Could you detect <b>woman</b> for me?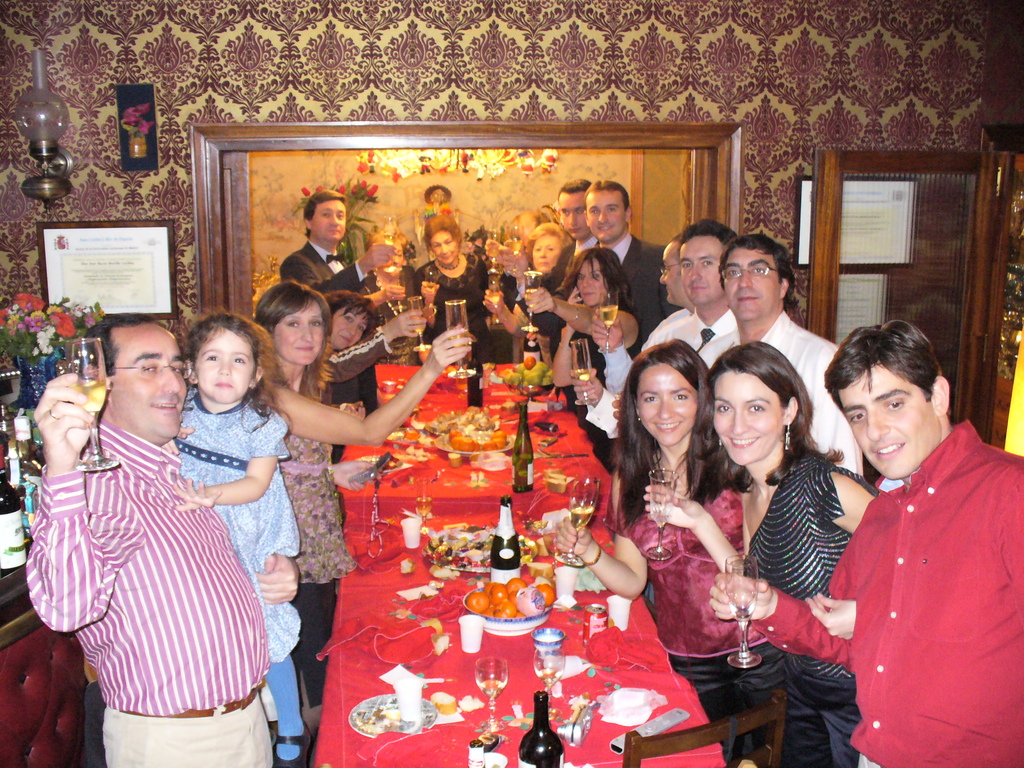
Detection result: x1=558, y1=342, x2=759, y2=767.
